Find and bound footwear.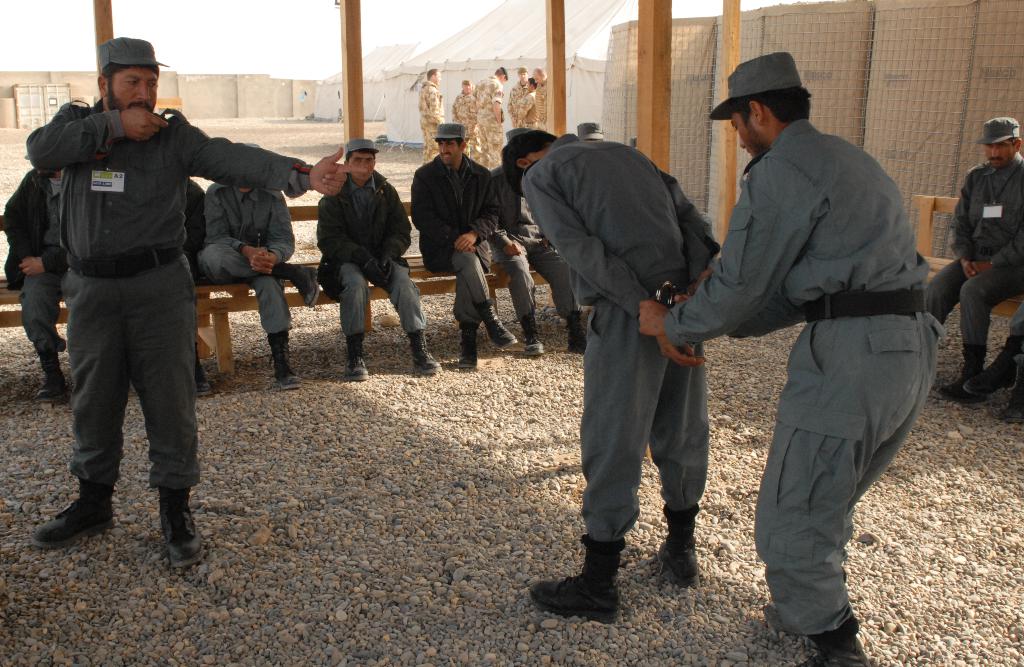
Bound: box=[35, 349, 73, 403].
